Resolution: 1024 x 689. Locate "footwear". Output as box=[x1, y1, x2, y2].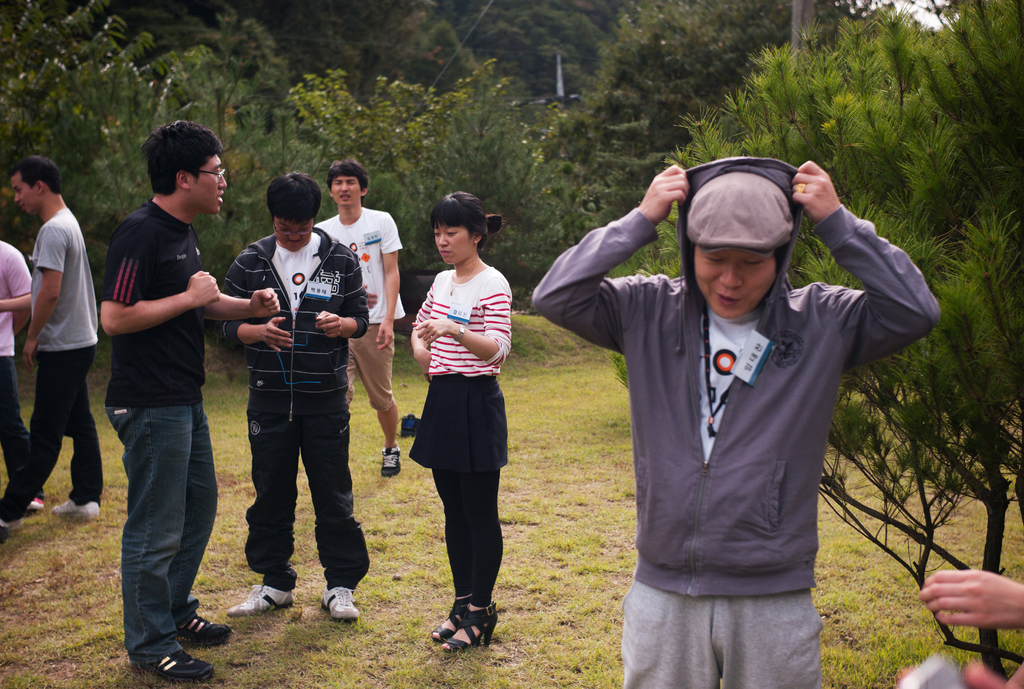
box=[0, 517, 24, 528].
